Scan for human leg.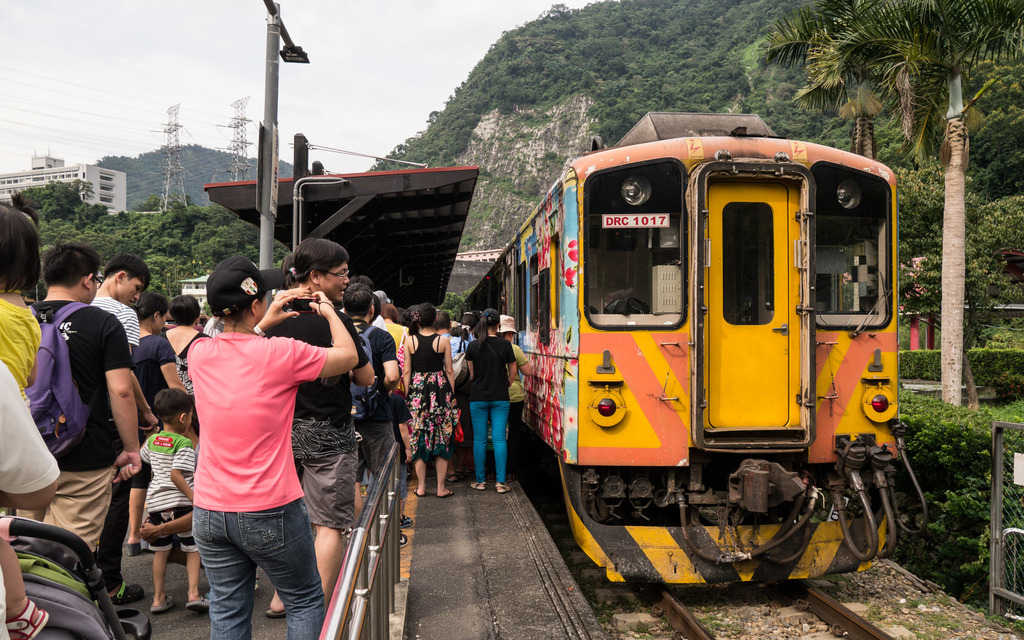
Scan result: box(412, 459, 426, 497).
